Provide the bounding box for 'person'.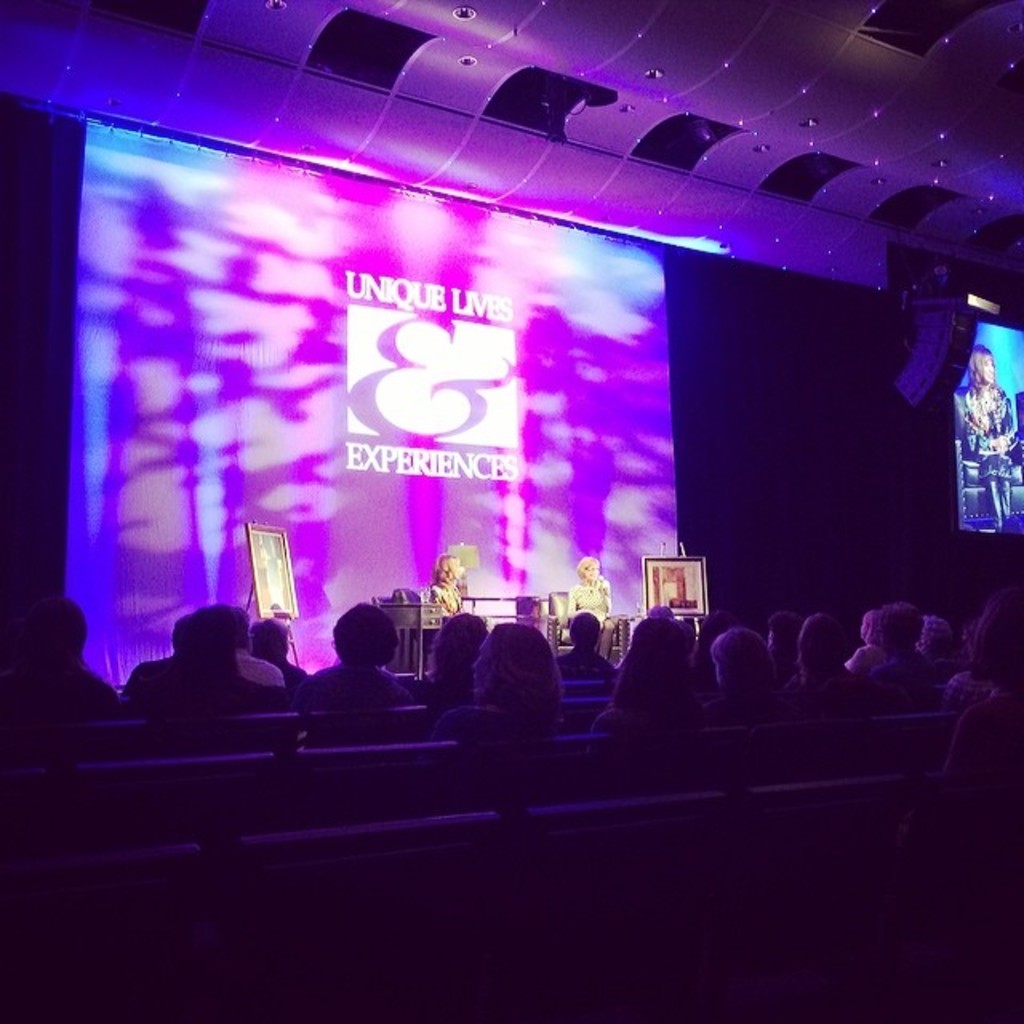
[952,341,1022,536].
